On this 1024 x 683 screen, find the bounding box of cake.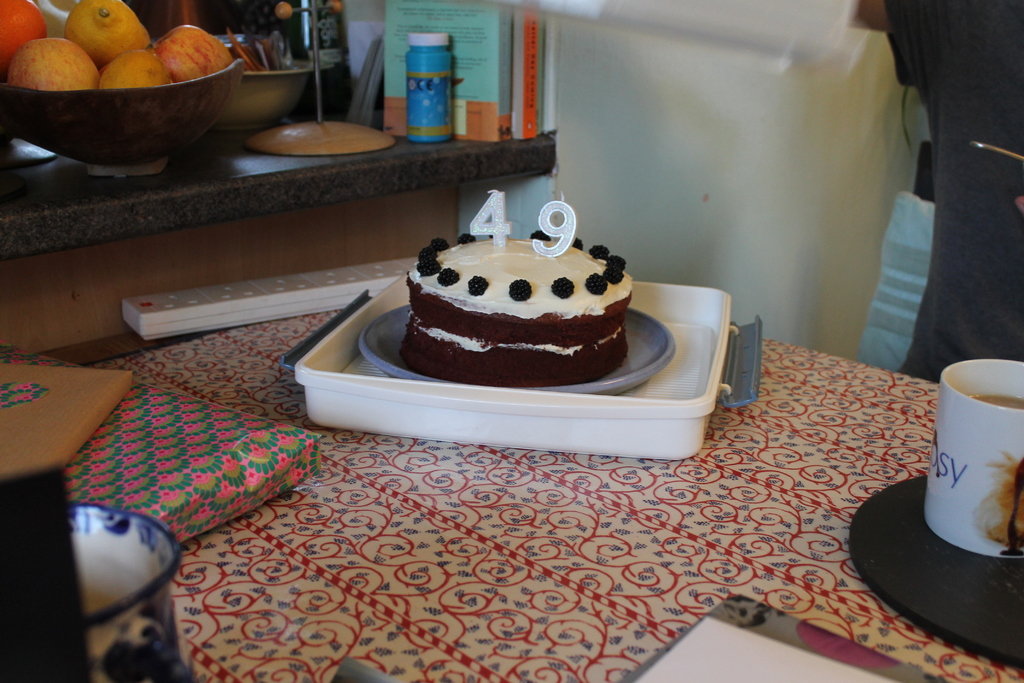
Bounding box: 403:232:635:383.
